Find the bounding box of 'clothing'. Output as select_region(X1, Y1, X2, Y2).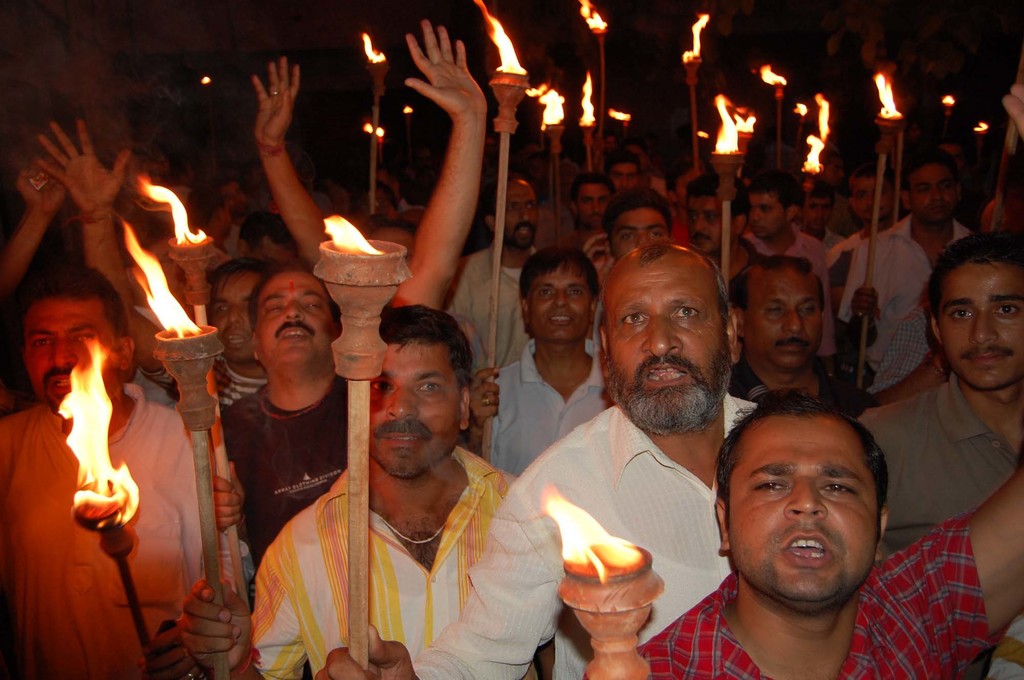
select_region(847, 218, 964, 365).
